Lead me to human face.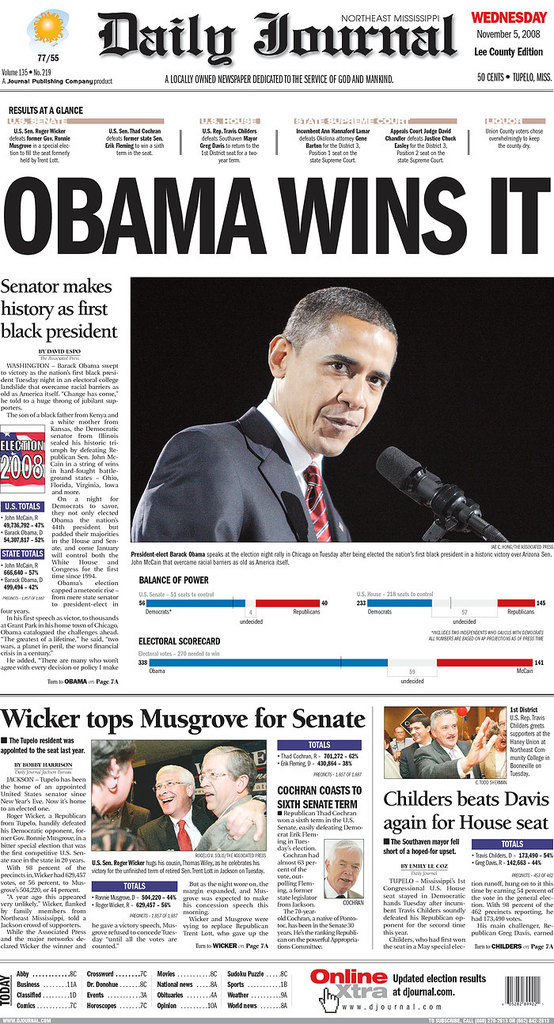
Lead to [411, 721, 427, 740].
